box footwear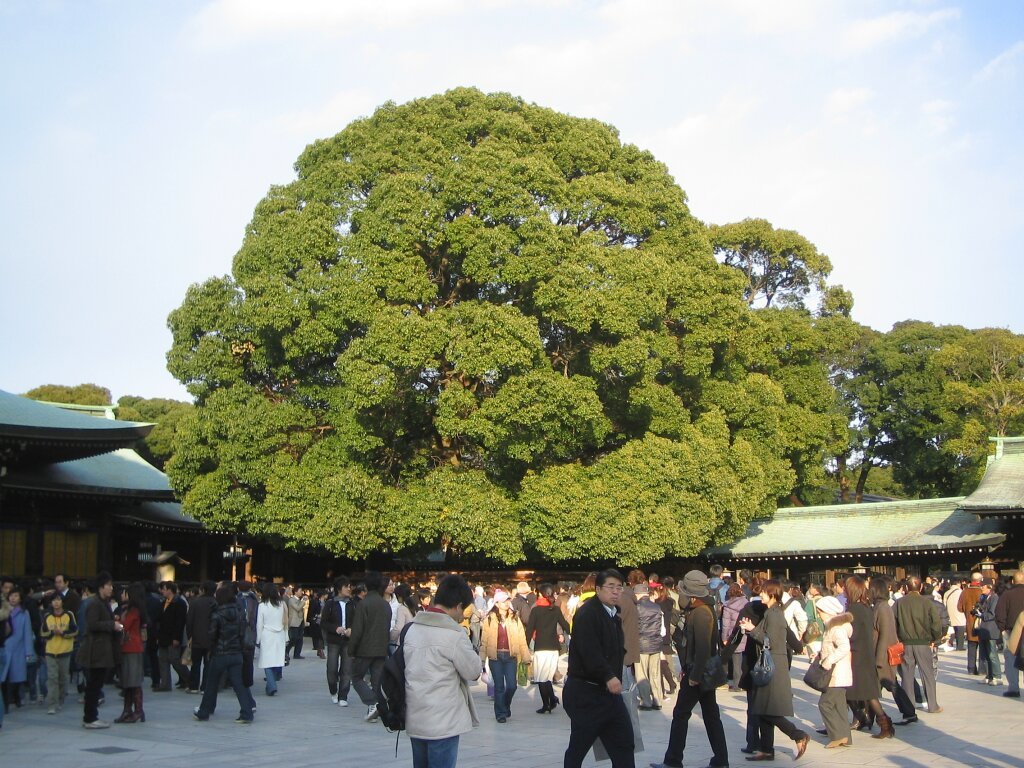
{"left": 647, "top": 762, "right": 672, "bottom": 767}
